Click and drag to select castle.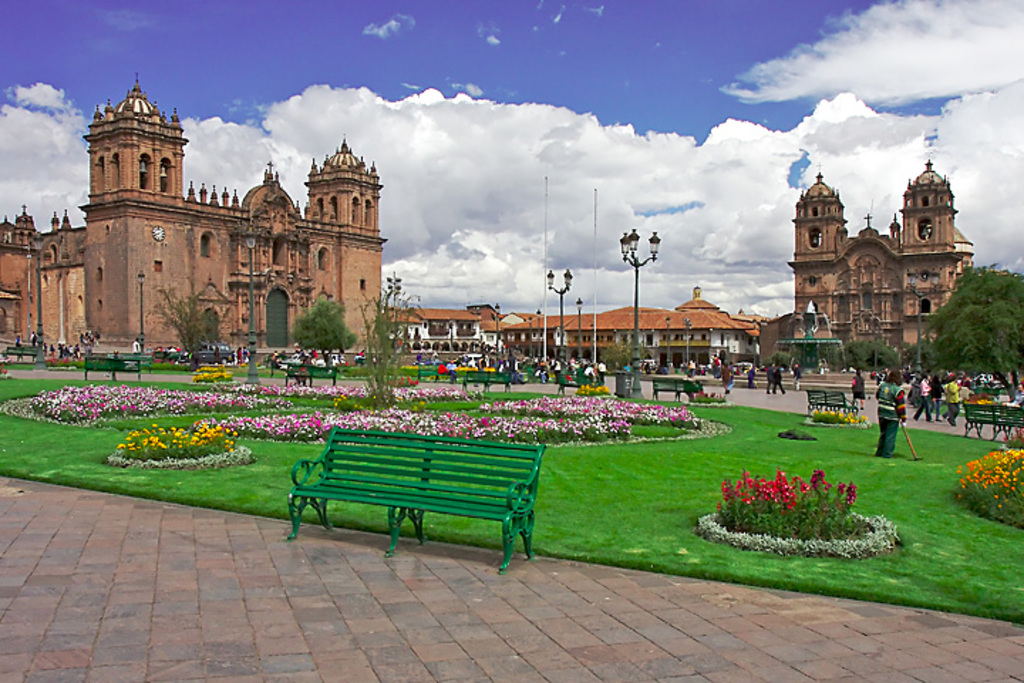
Selection: (20, 85, 411, 373).
